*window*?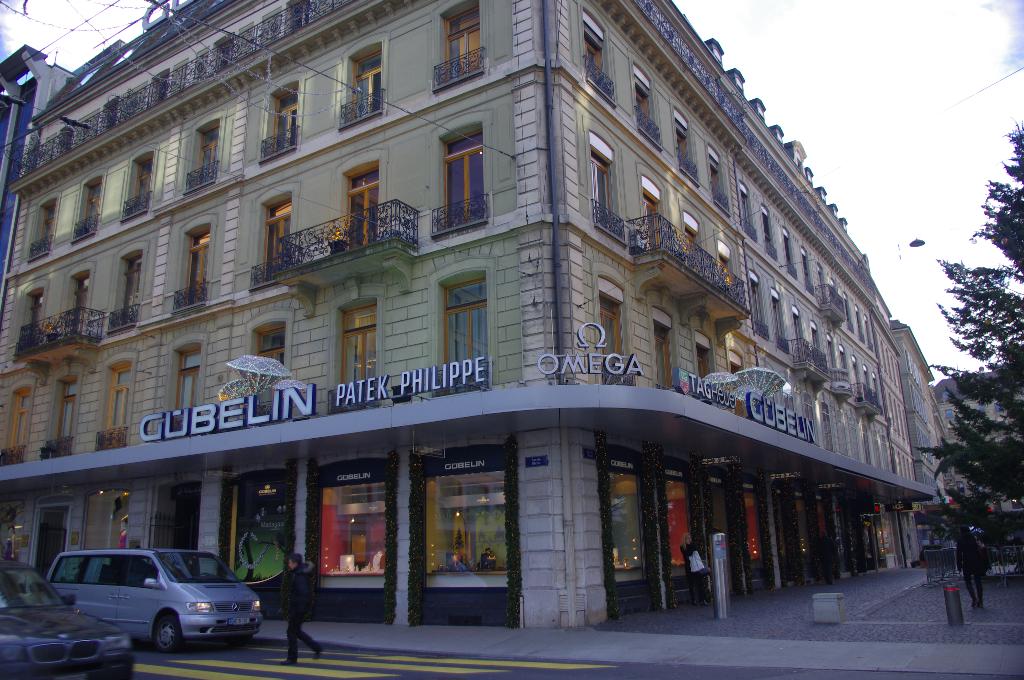
box(734, 352, 740, 382)
